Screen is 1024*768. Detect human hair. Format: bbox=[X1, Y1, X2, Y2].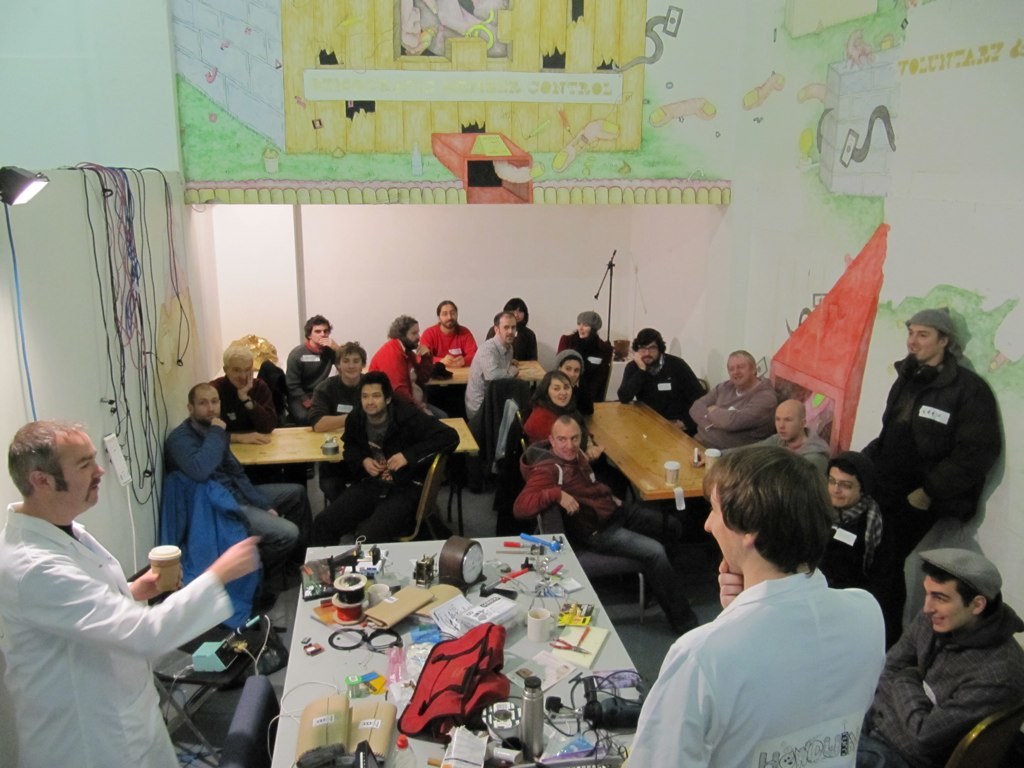
bbox=[384, 313, 419, 346].
